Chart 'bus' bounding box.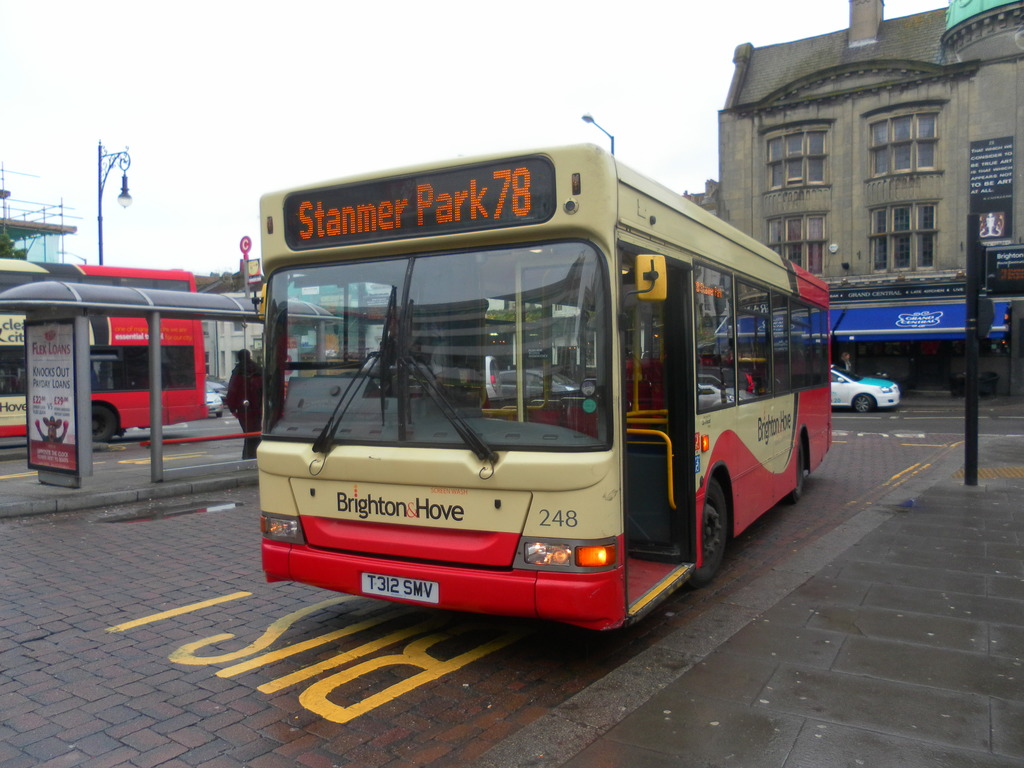
Charted: bbox=(0, 257, 211, 449).
